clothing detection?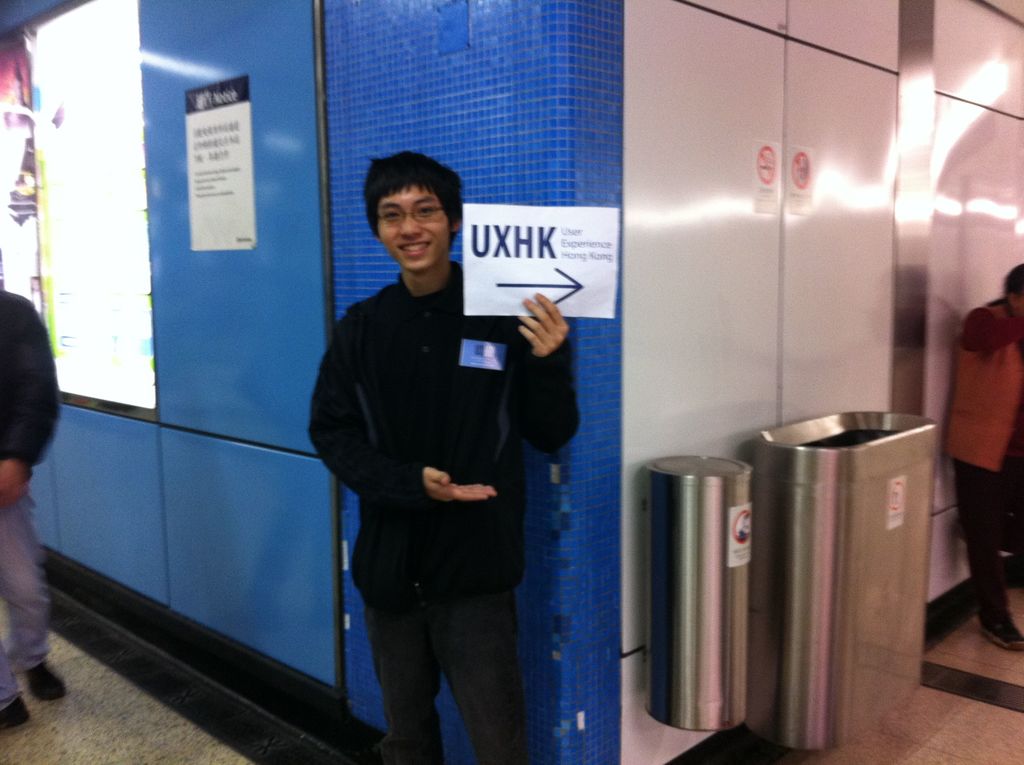
BBox(309, 266, 578, 763)
